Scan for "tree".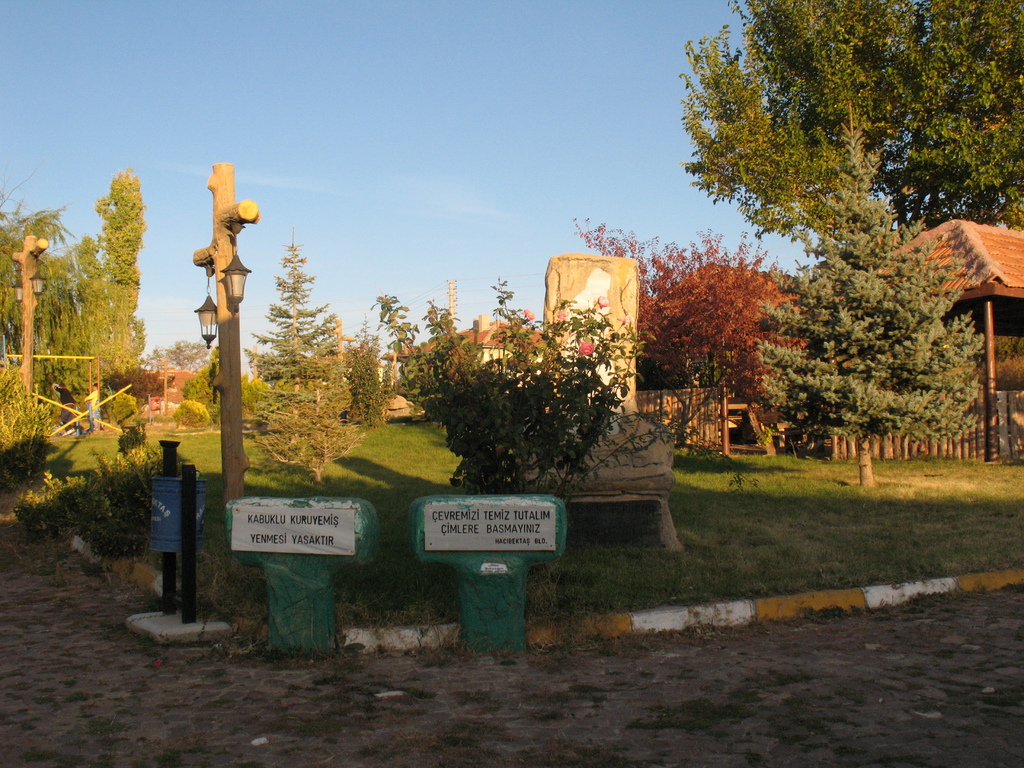
Scan result: <bbox>0, 173, 155, 463</bbox>.
